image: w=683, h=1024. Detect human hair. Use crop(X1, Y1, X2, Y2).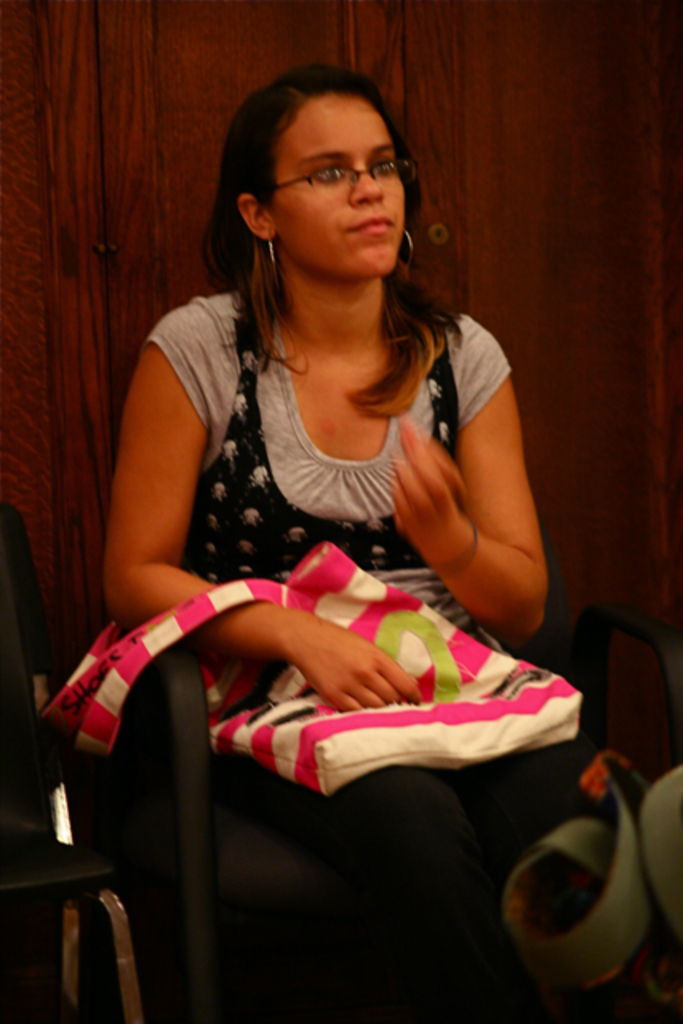
crop(216, 70, 461, 323).
